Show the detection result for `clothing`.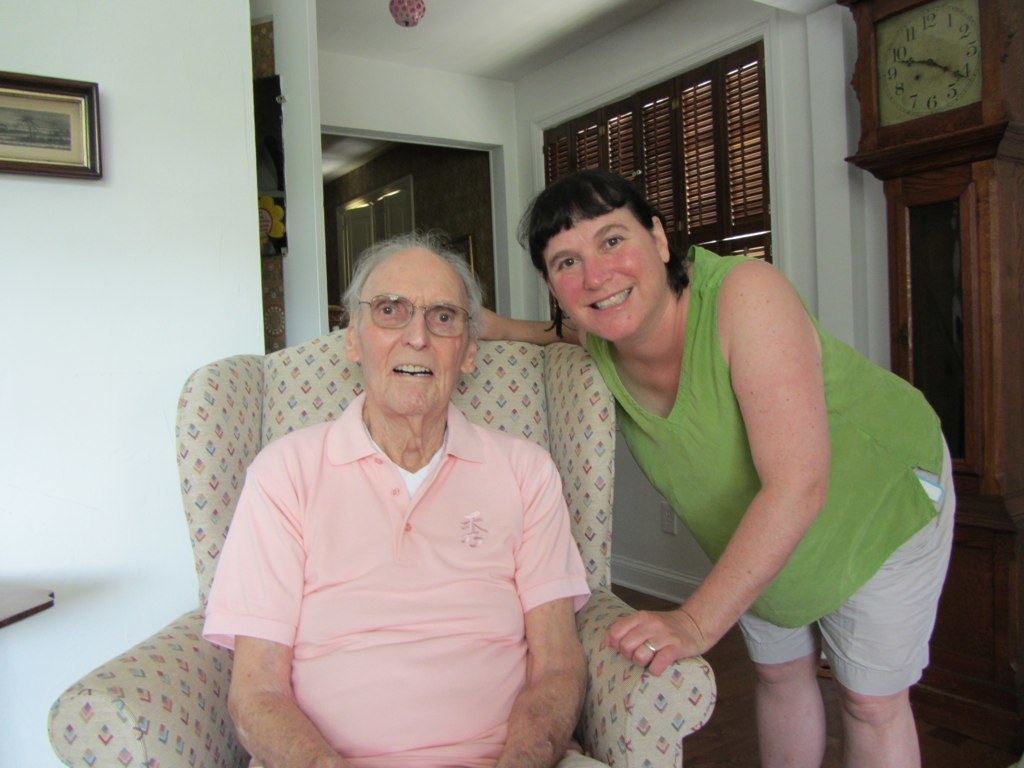
[202,339,595,740].
